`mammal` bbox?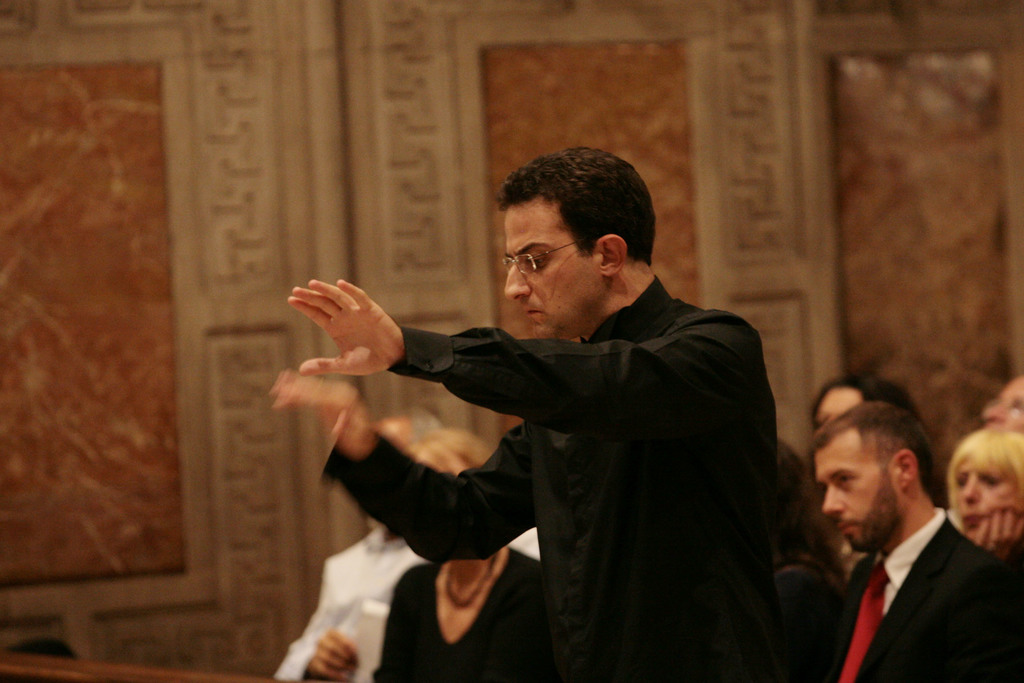
{"left": 275, "top": 409, "right": 440, "bottom": 682}
